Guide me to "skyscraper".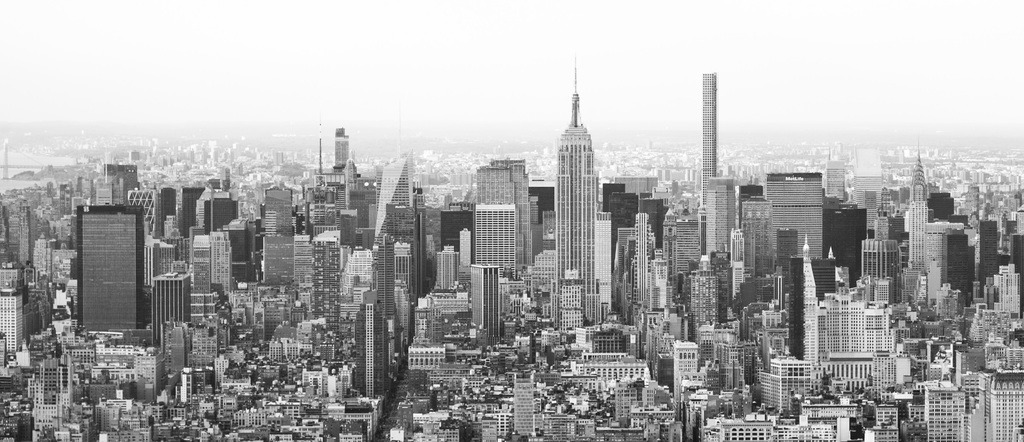
Guidance: [x1=775, y1=228, x2=799, y2=302].
